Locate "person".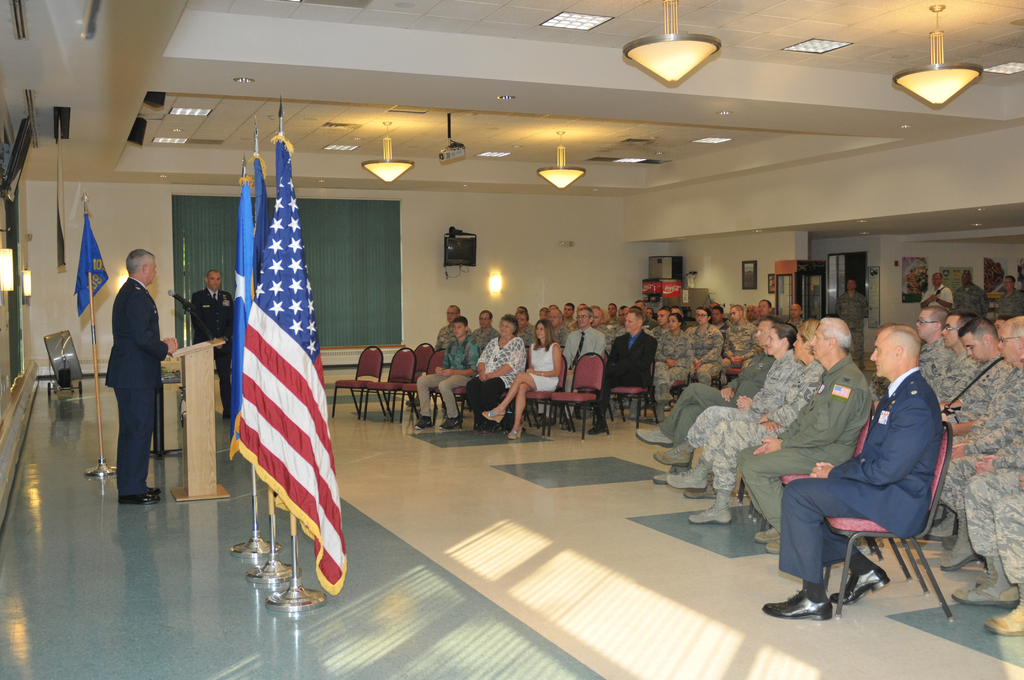
Bounding box: locate(945, 319, 1015, 603).
